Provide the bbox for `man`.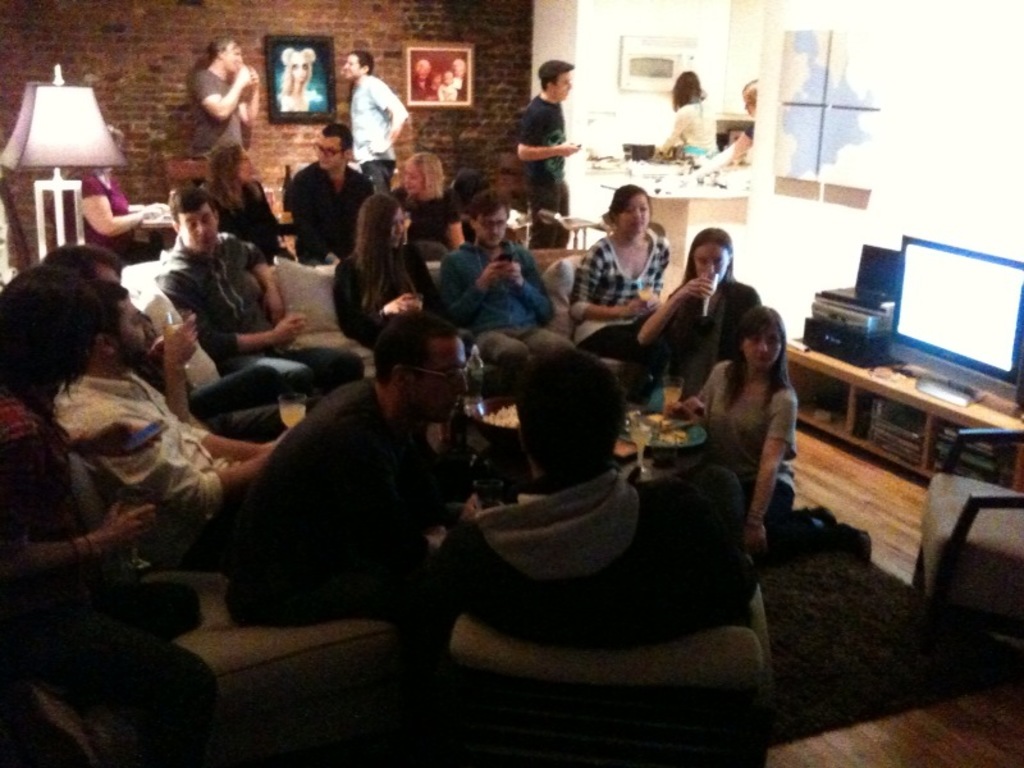
339, 50, 411, 201.
